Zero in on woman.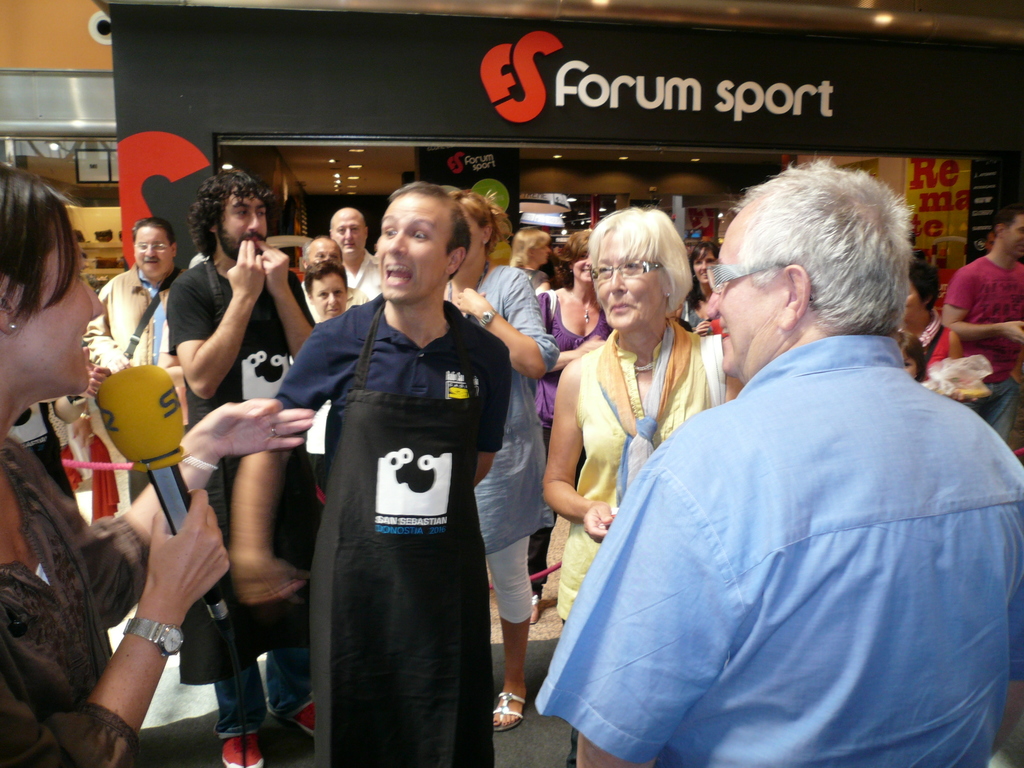
Zeroed in: (531,225,624,627).
